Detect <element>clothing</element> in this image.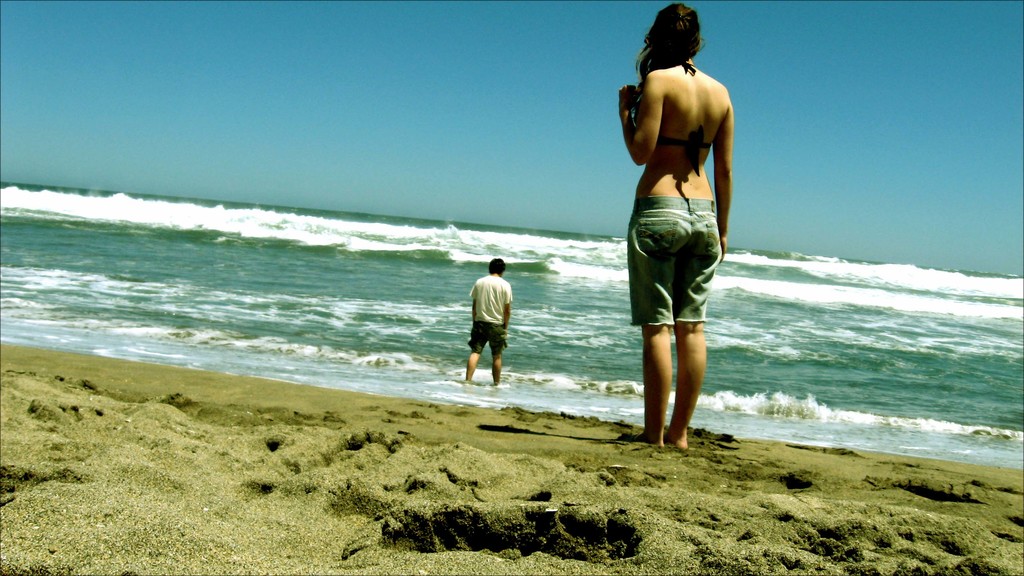
Detection: [464,275,511,357].
